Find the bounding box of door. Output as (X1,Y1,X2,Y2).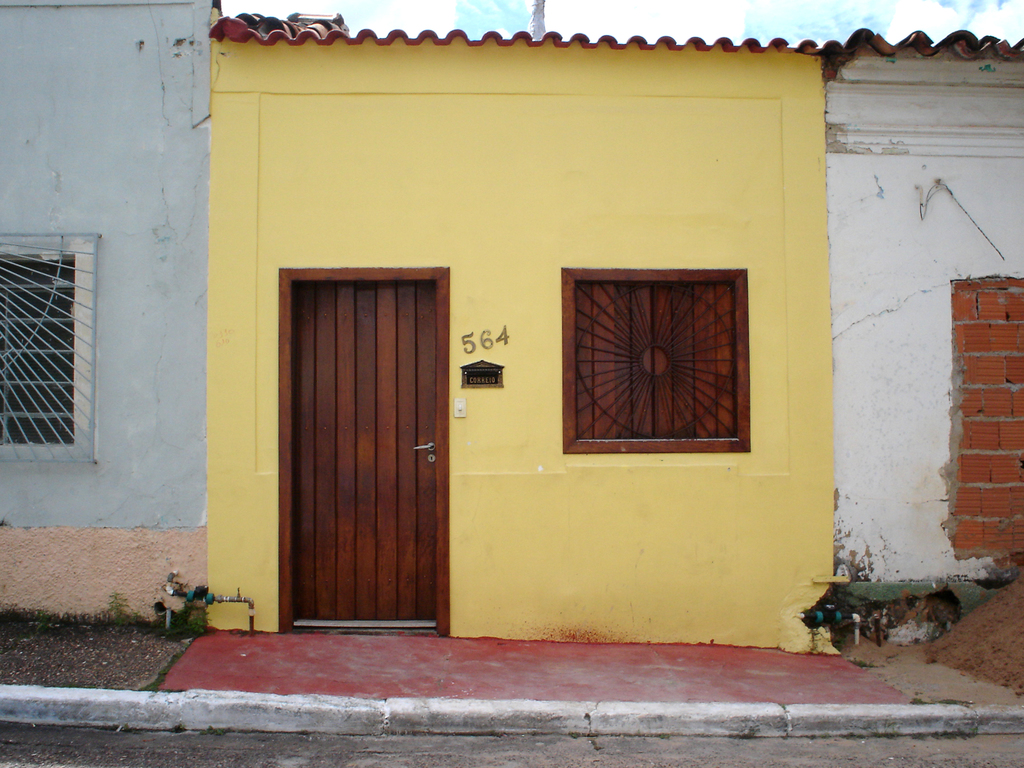
(262,268,467,636).
